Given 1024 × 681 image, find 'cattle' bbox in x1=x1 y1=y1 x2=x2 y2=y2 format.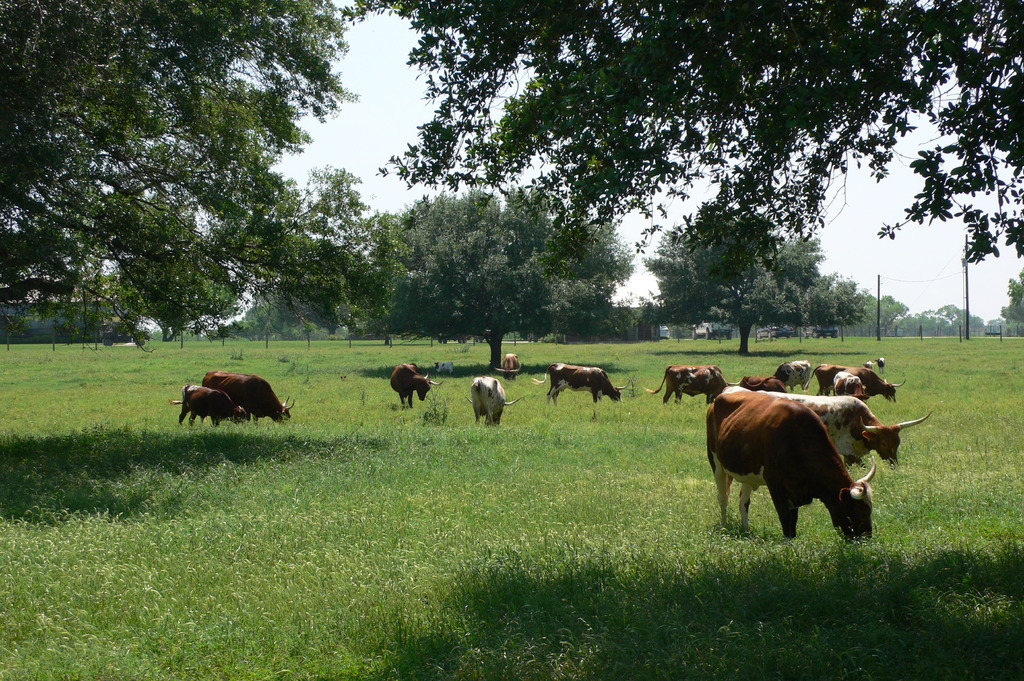
x1=808 y1=359 x2=906 y2=394.
